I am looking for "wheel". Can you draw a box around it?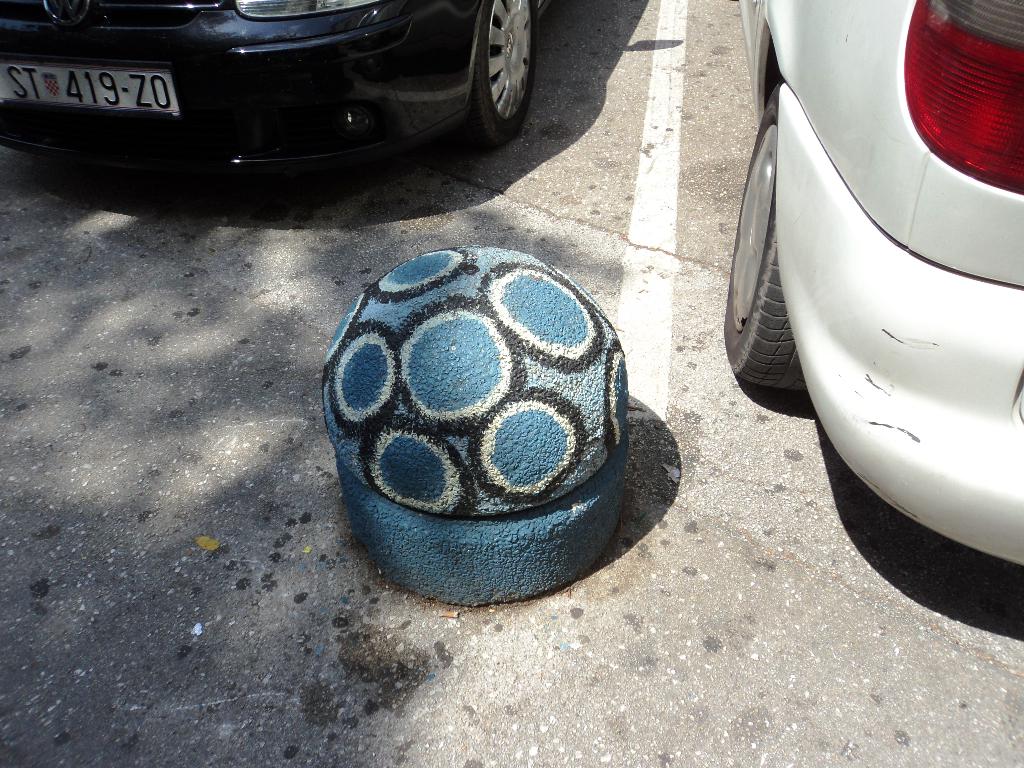
Sure, the bounding box is [x1=722, y1=82, x2=806, y2=393].
